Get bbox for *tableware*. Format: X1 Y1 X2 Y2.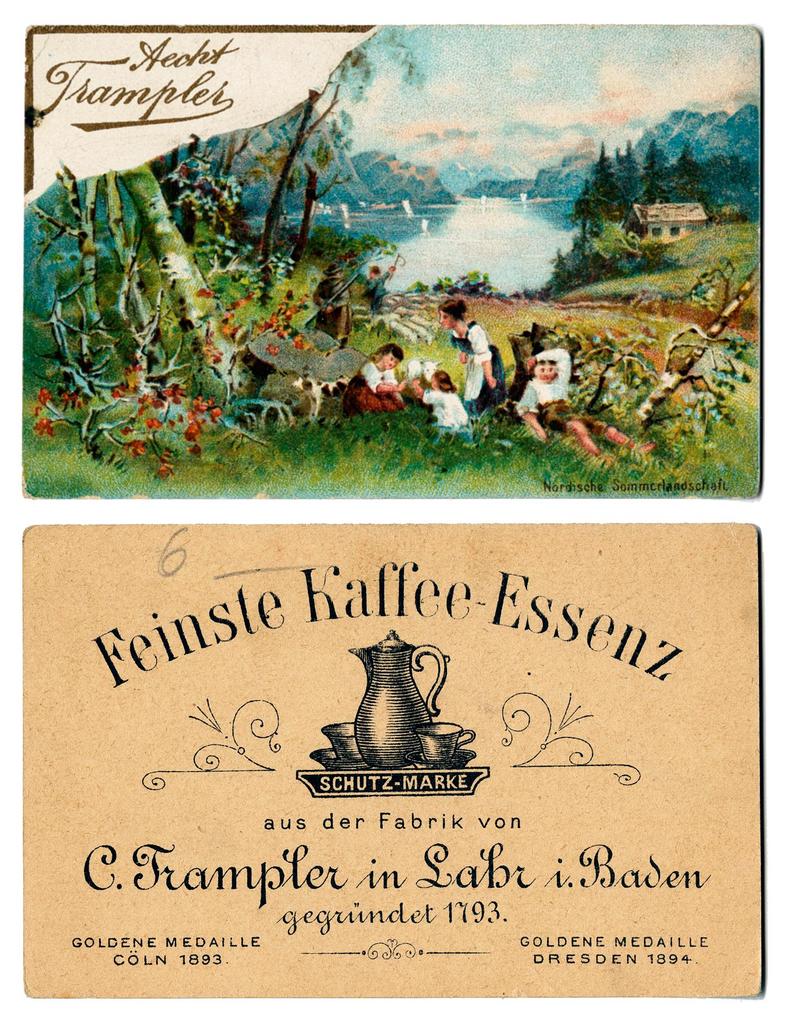
414 712 476 762.
